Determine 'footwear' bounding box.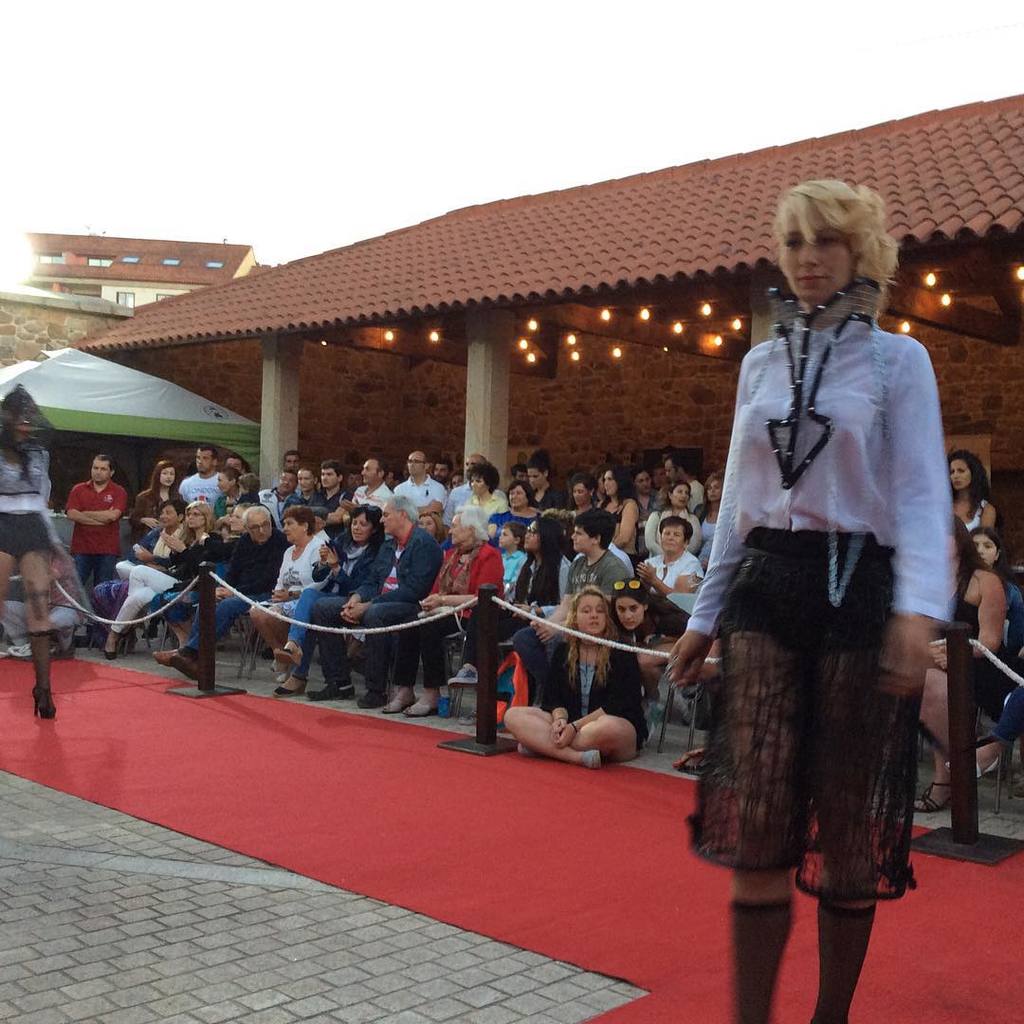
Determined: rect(580, 749, 601, 770).
